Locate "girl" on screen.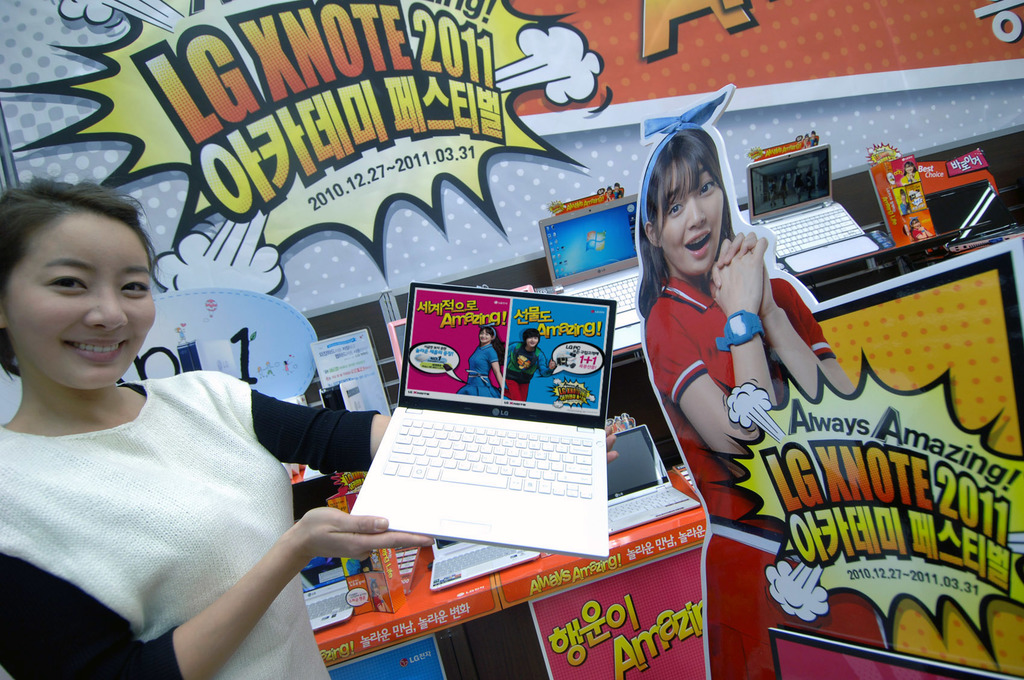
On screen at bbox=[0, 177, 618, 679].
